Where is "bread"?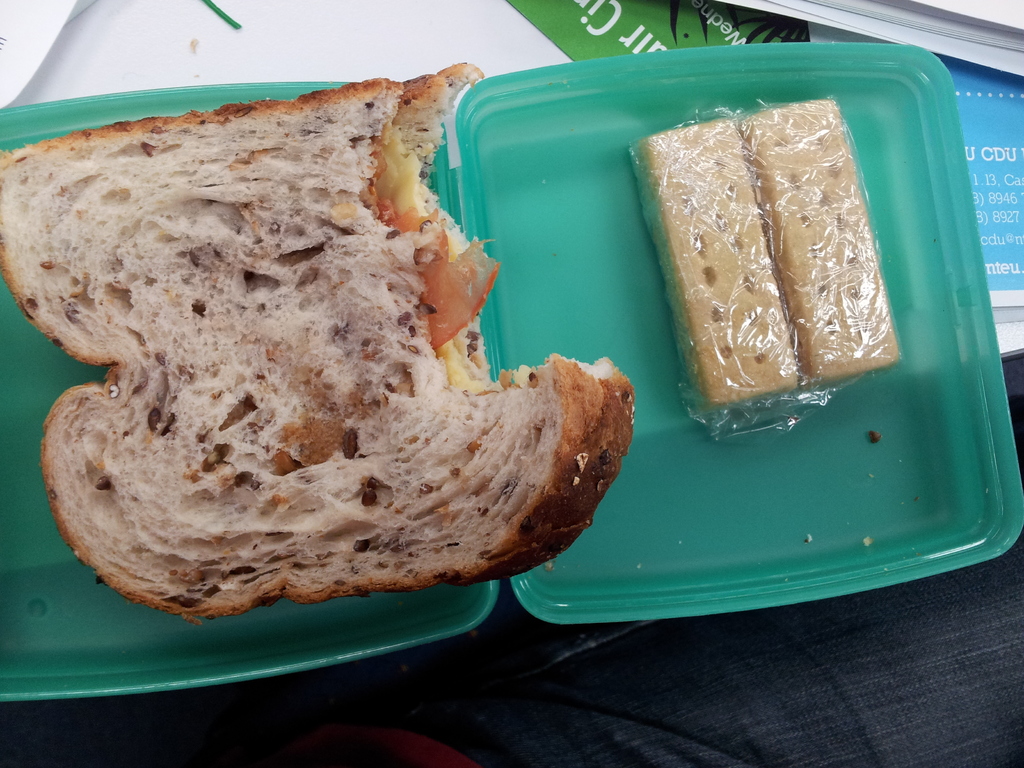
crop(28, 150, 605, 628).
